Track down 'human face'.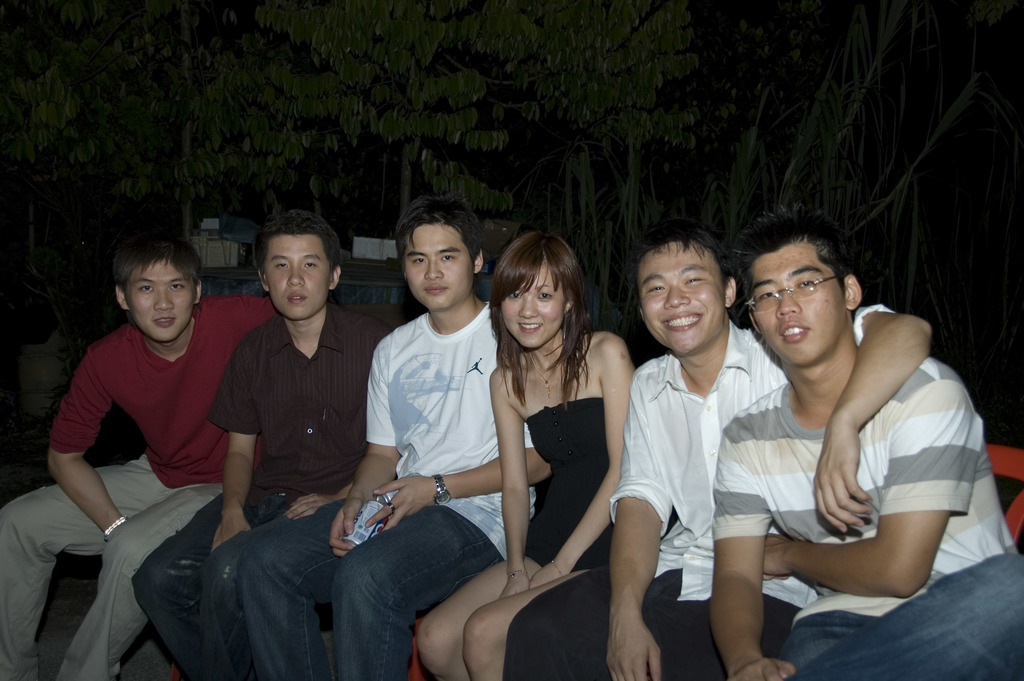
Tracked to bbox(406, 220, 471, 313).
